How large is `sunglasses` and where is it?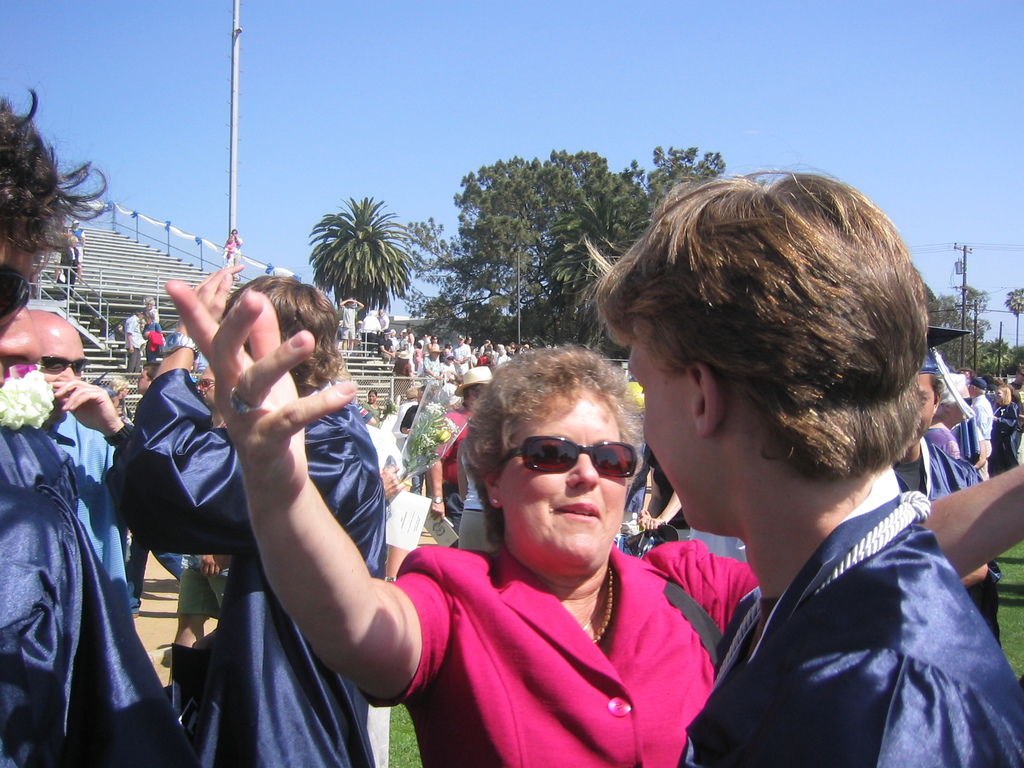
Bounding box: {"x1": 194, "y1": 378, "x2": 215, "y2": 396}.
